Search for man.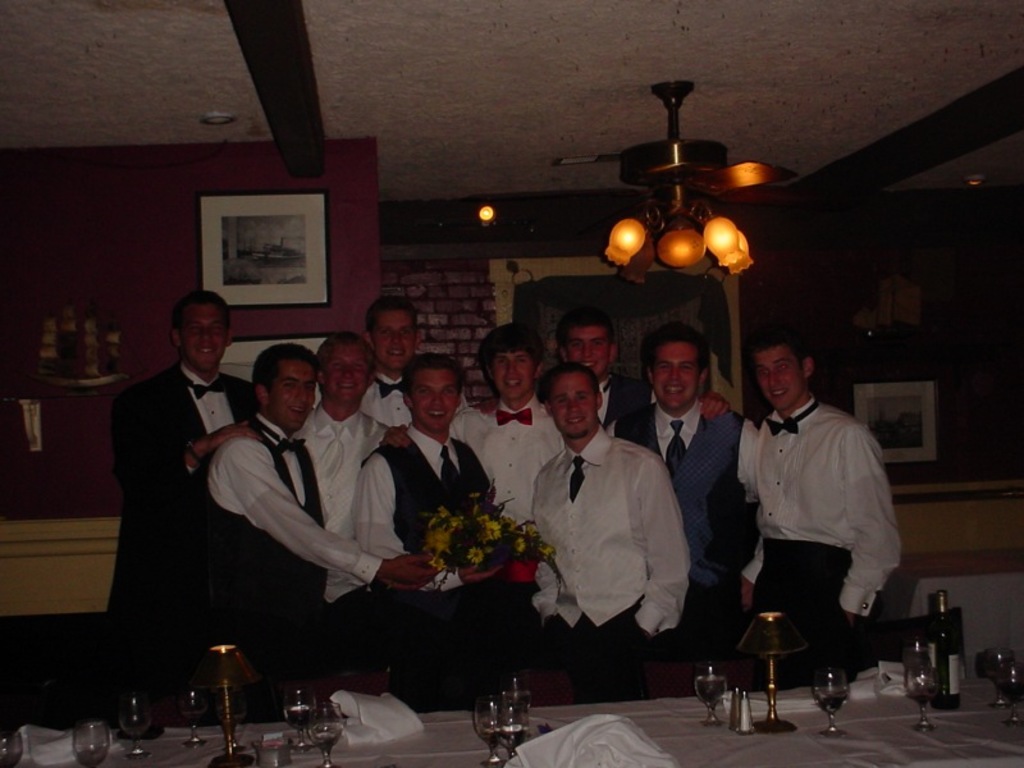
Found at <box>532,357,696,704</box>.
